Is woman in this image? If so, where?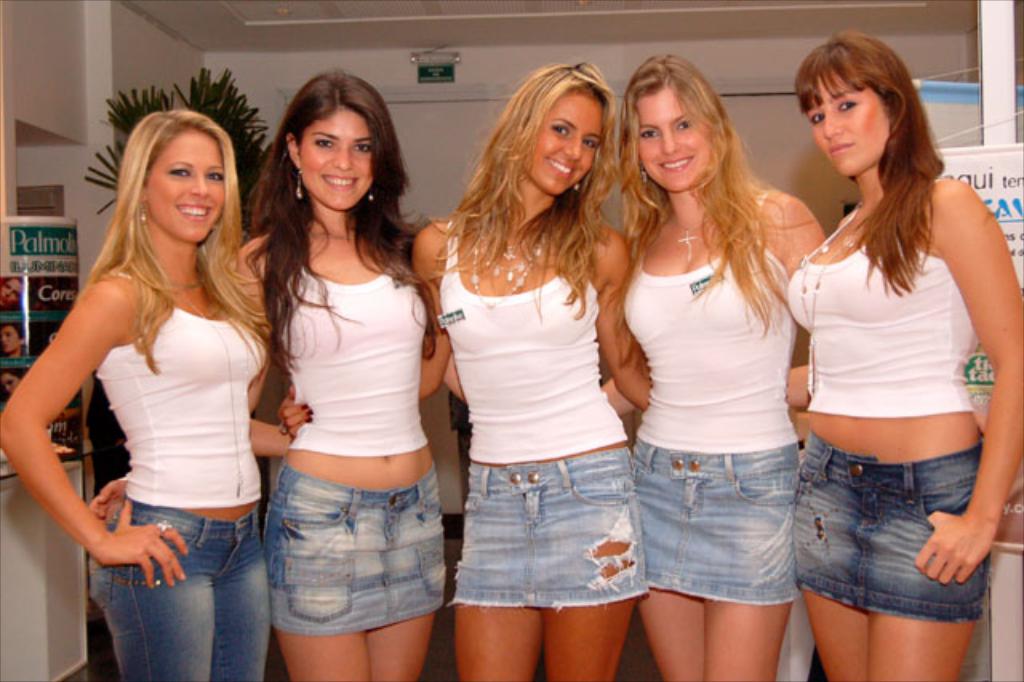
Yes, at [275,61,650,680].
